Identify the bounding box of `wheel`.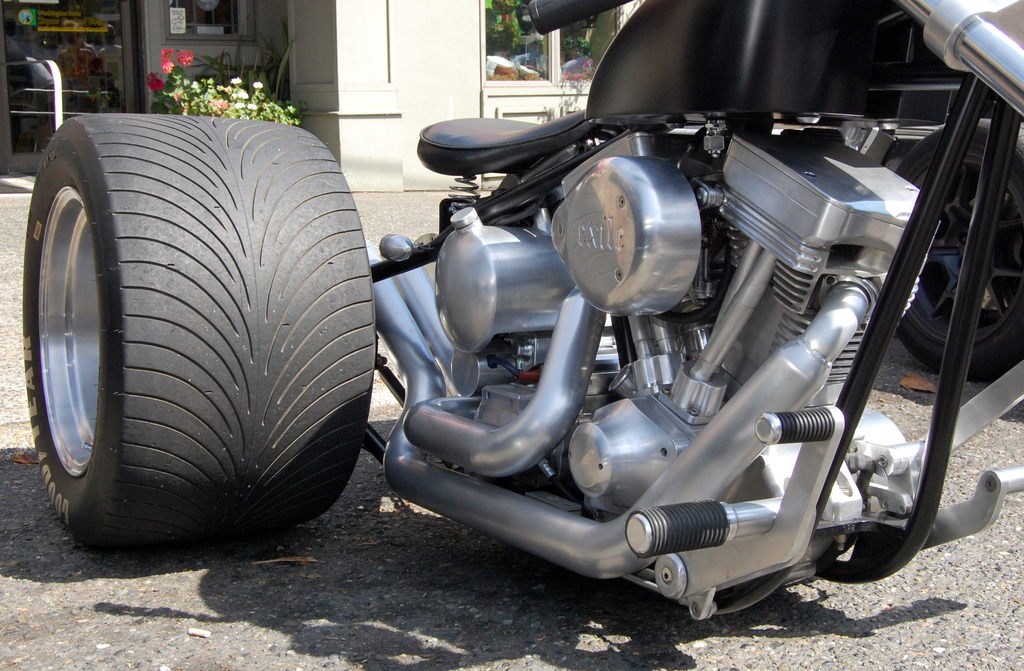
(left=895, top=117, right=1023, bottom=382).
